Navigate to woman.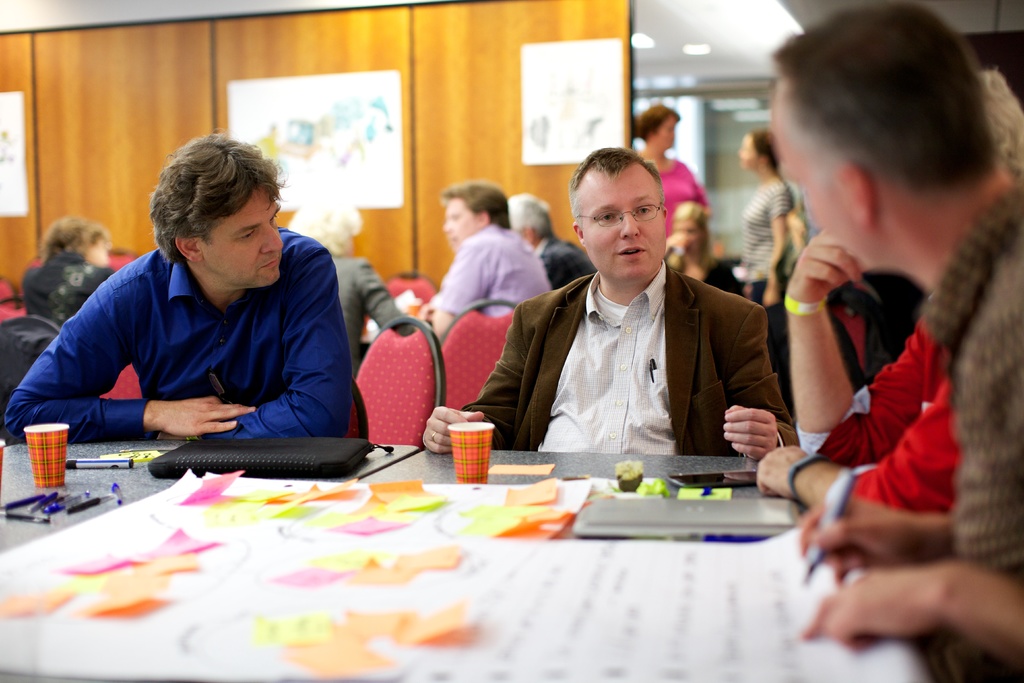
Navigation target: bbox(733, 131, 803, 409).
